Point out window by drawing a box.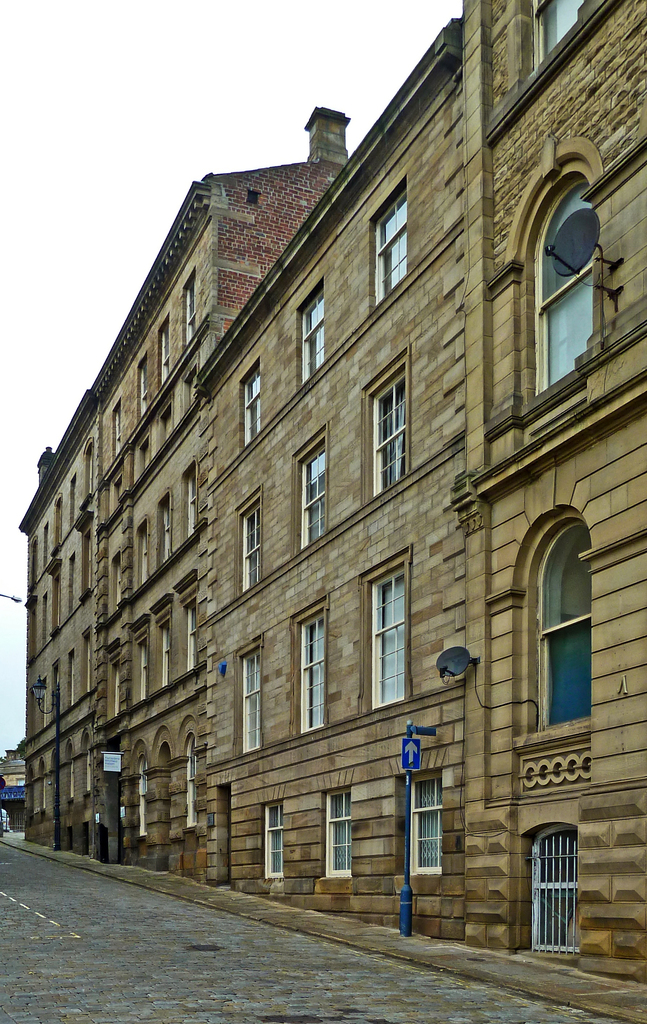
{"left": 525, "top": 495, "right": 600, "bottom": 772}.
